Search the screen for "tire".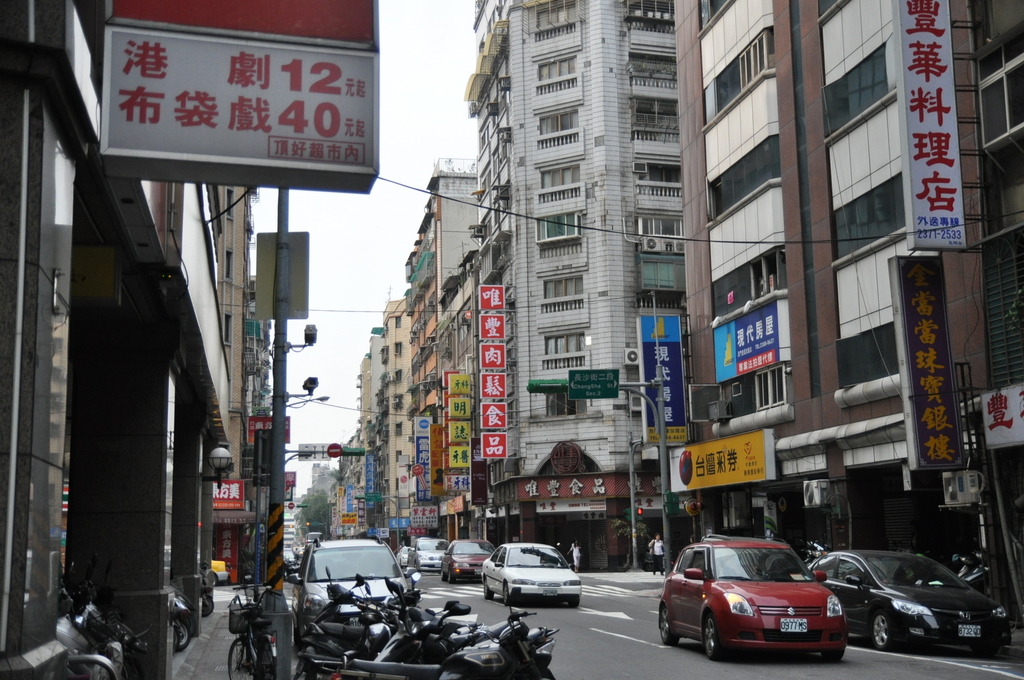
Found at (left=659, top=606, right=678, bottom=645).
